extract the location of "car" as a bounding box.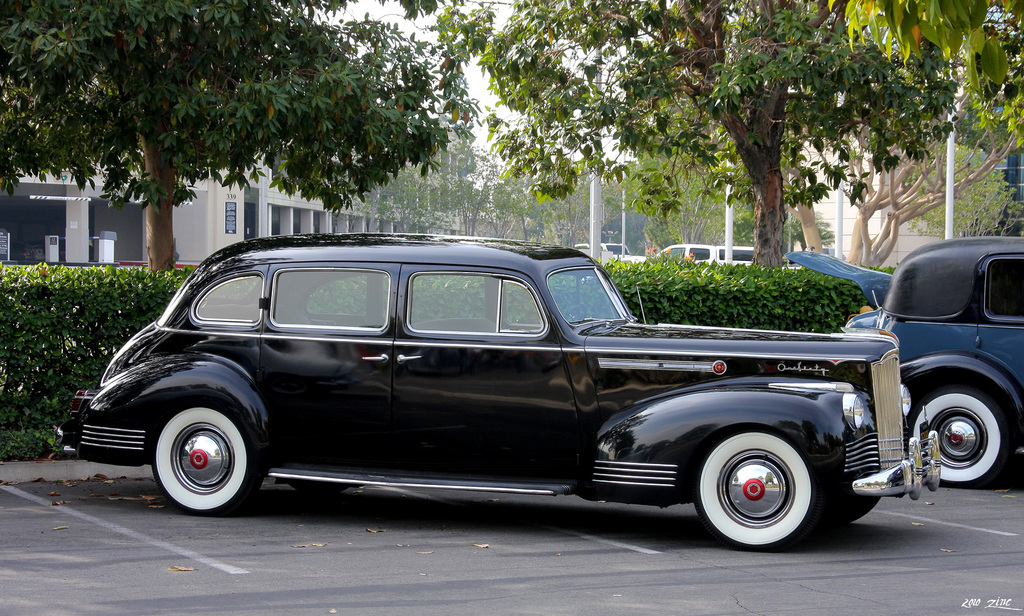
[61, 238, 987, 552].
